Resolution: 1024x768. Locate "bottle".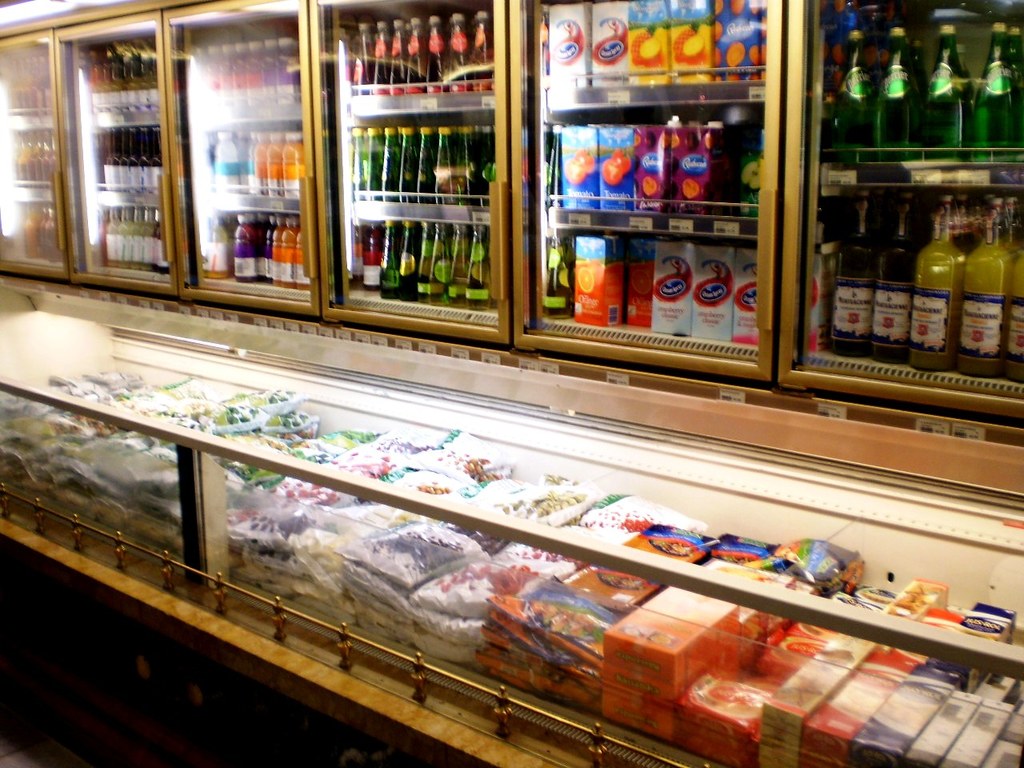
region(362, 223, 386, 291).
